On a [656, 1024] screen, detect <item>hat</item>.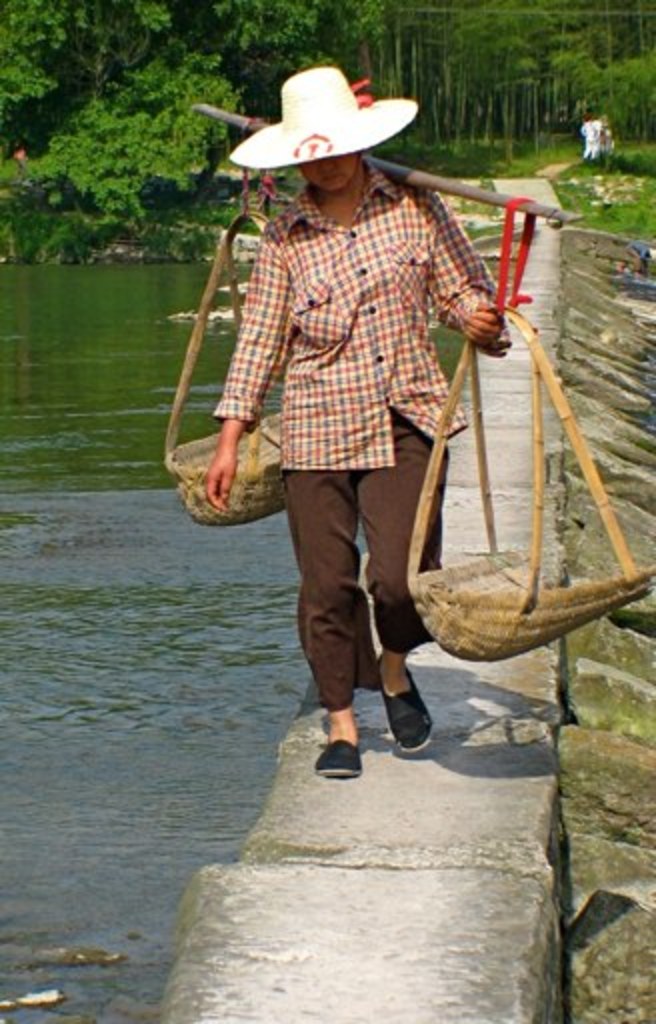
bbox(224, 72, 420, 172).
